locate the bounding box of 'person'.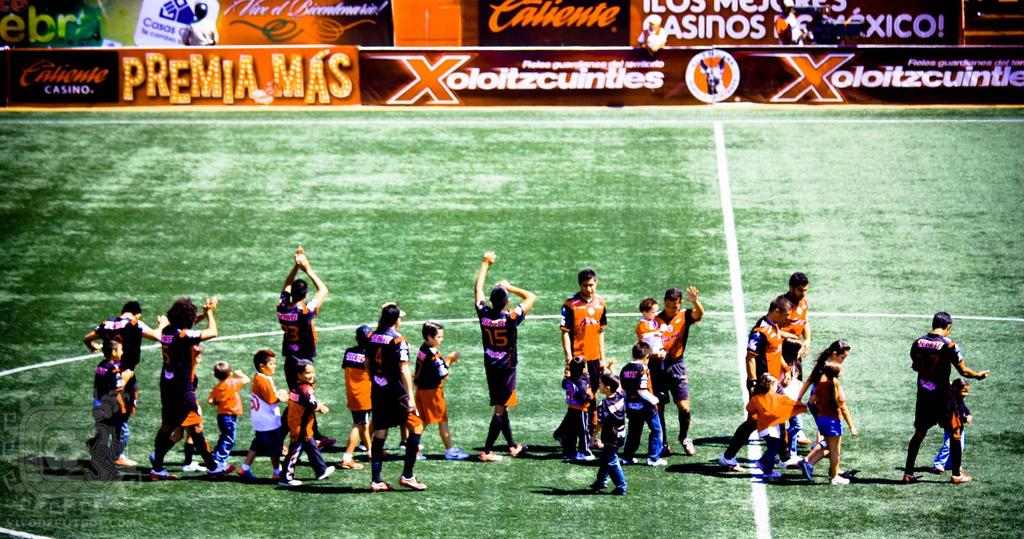
Bounding box: (left=481, top=250, right=541, bottom=461).
